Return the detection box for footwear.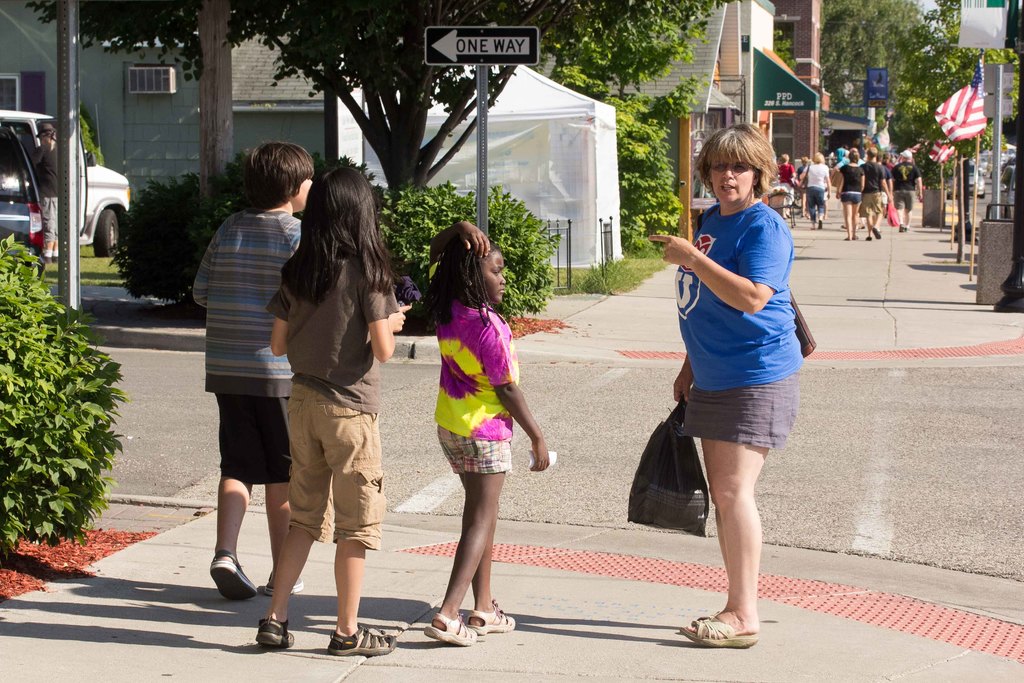
bbox=(212, 550, 257, 604).
